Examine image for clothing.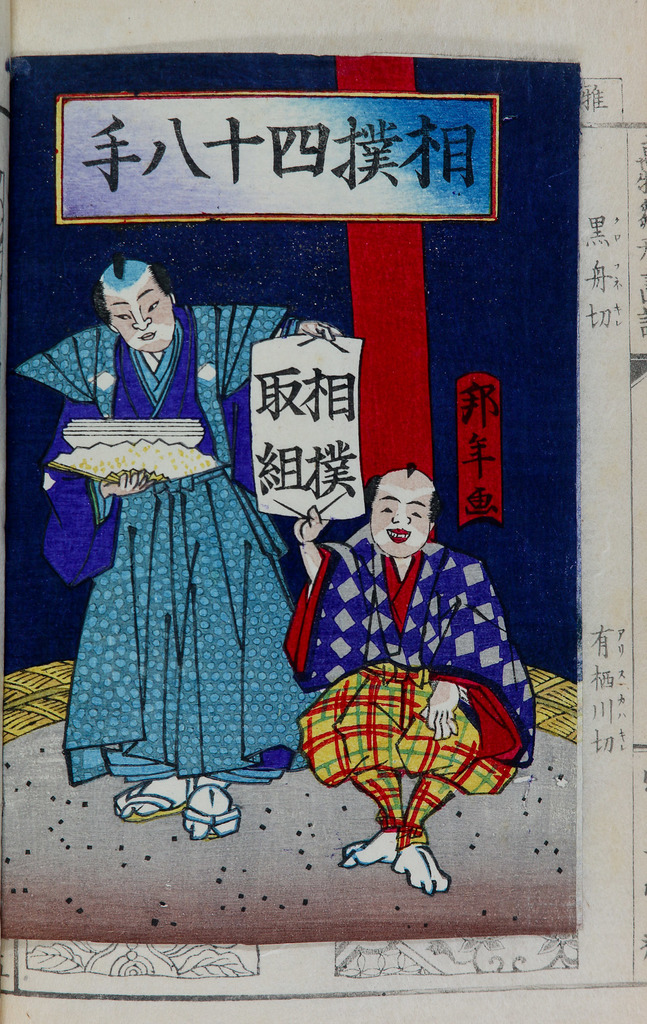
Examination result: (left=291, top=511, right=536, bottom=845).
